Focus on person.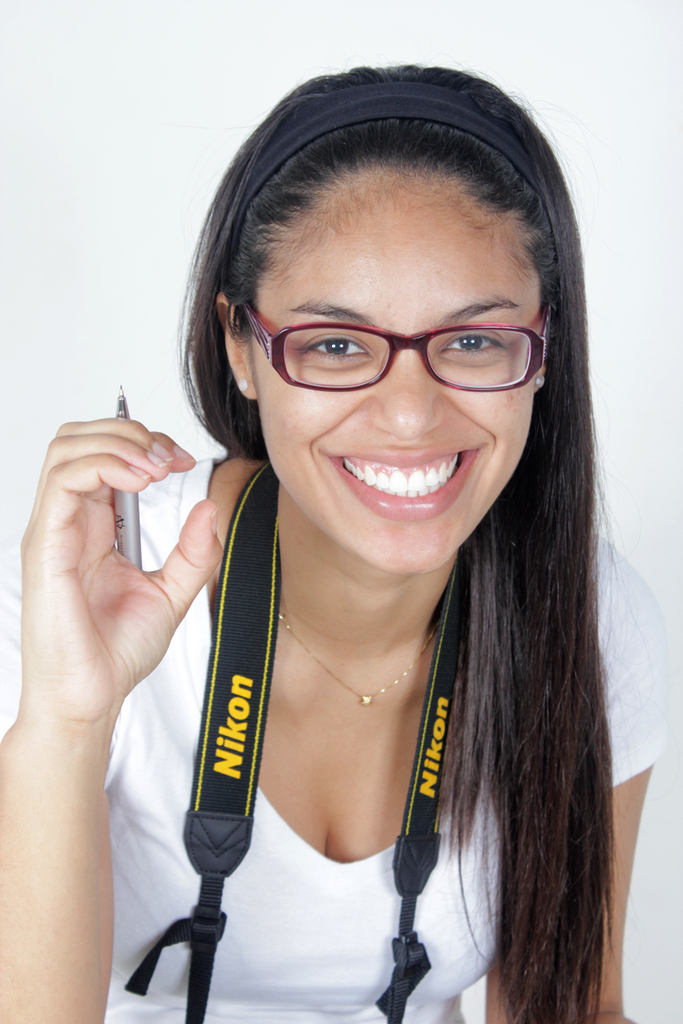
Focused at rect(0, 62, 670, 1023).
